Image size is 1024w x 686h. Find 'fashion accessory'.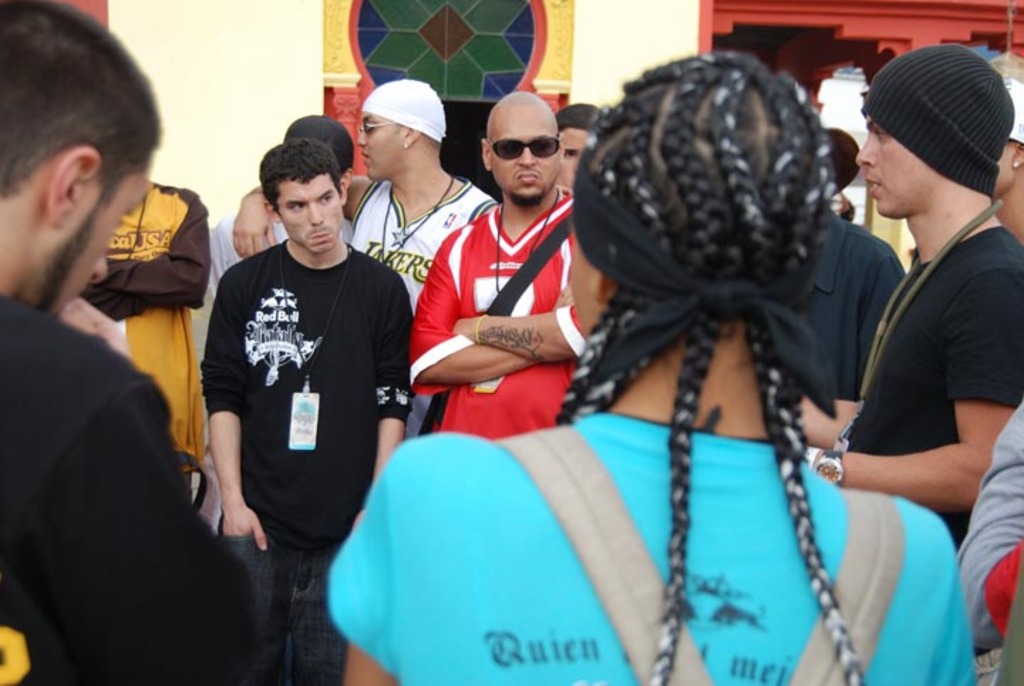
[x1=816, y1=448, x2=843, y2=484].
